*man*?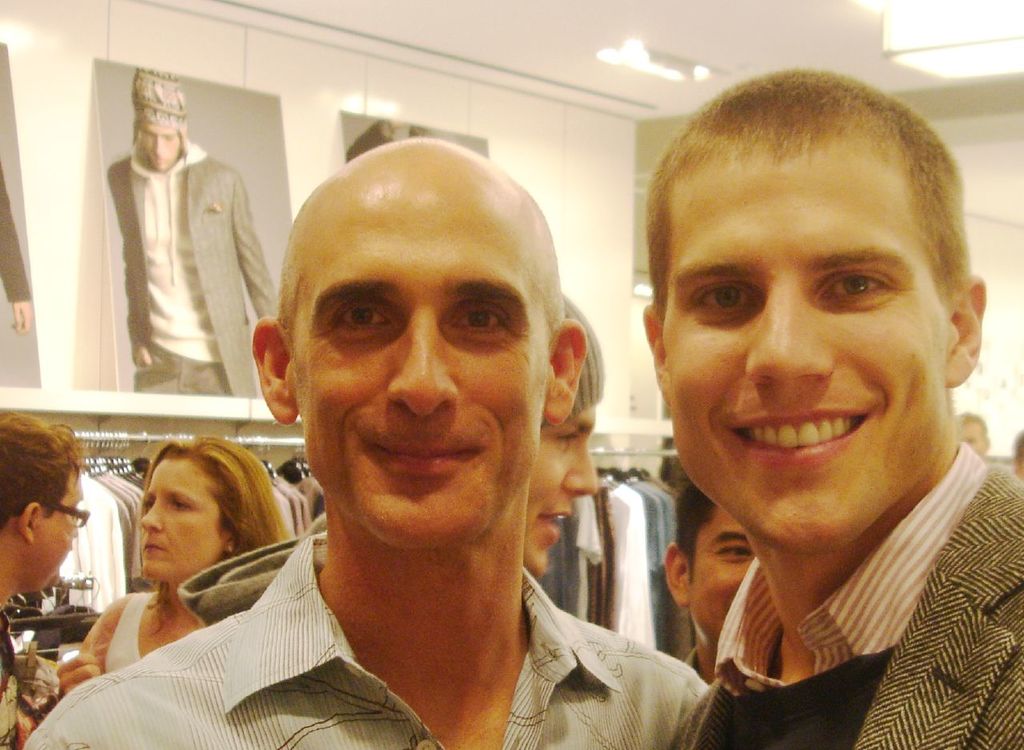
box(21, 137, 714, 749)
